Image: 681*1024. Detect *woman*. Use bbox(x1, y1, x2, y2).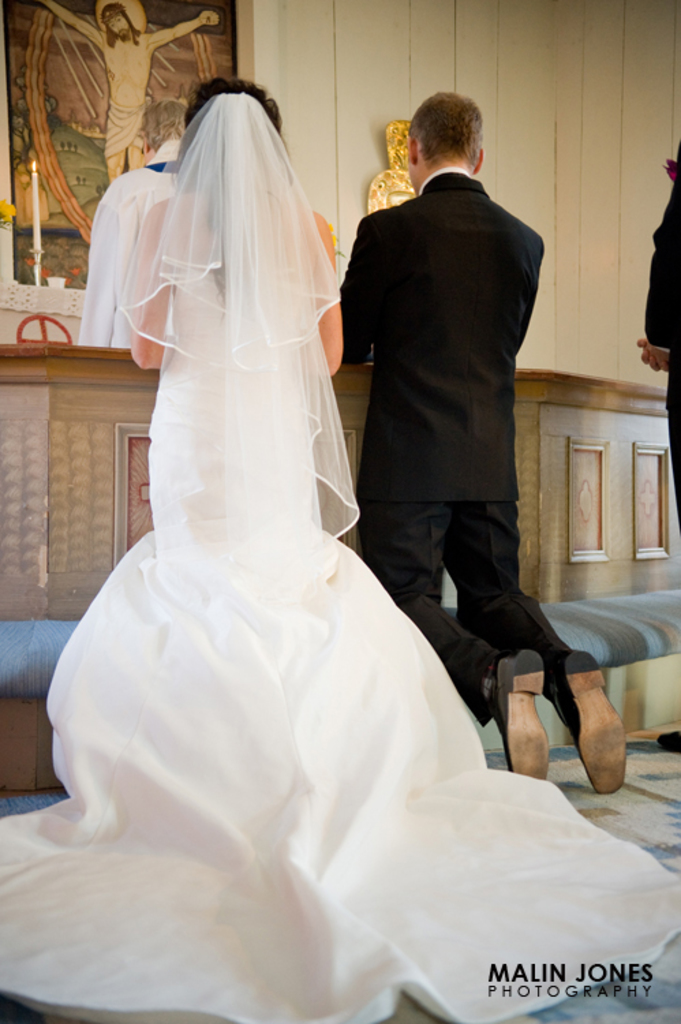
bbox(59, 91, 381, 874).
